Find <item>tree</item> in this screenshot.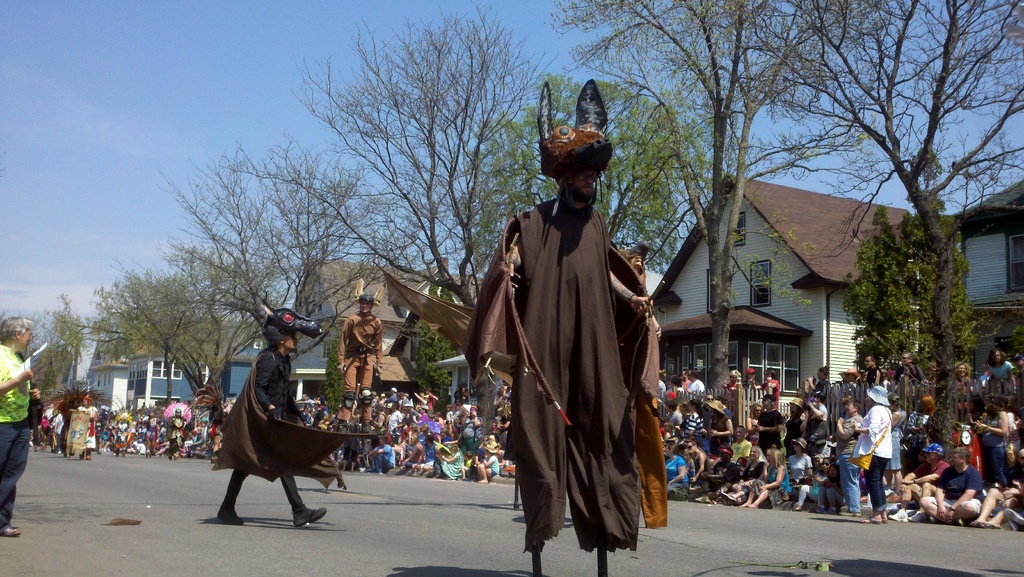
The bounding box for <item>tree</item> is (748,0,1023,466).
